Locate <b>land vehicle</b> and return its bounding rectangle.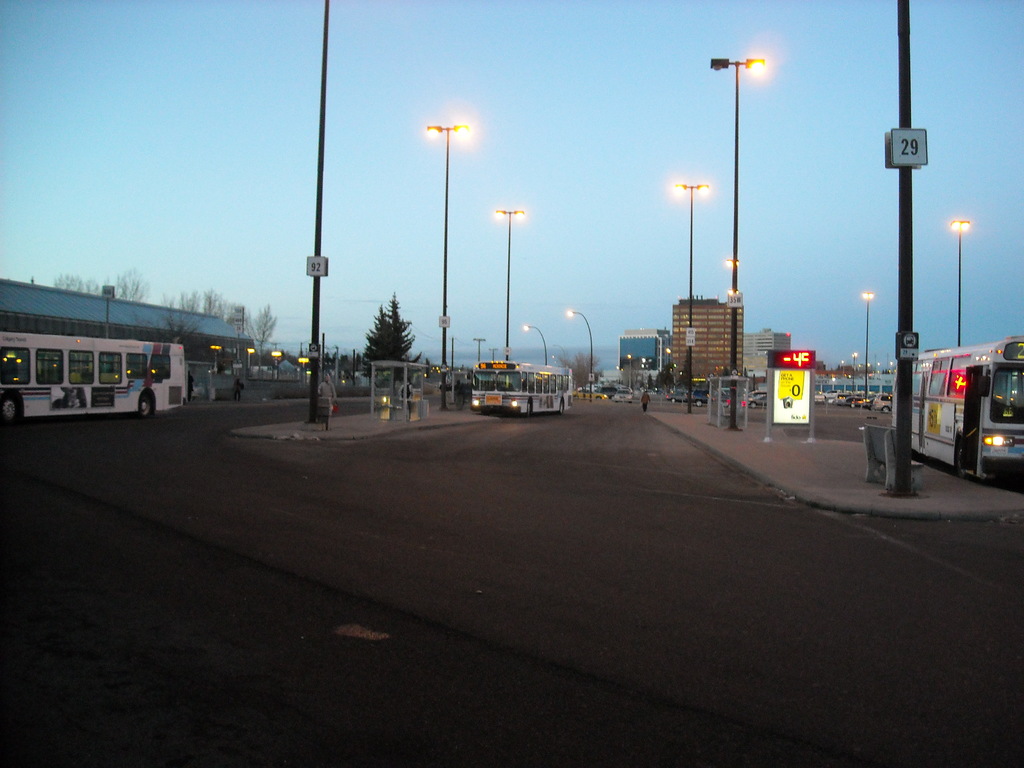
crop(646, 387, 659, 397).
